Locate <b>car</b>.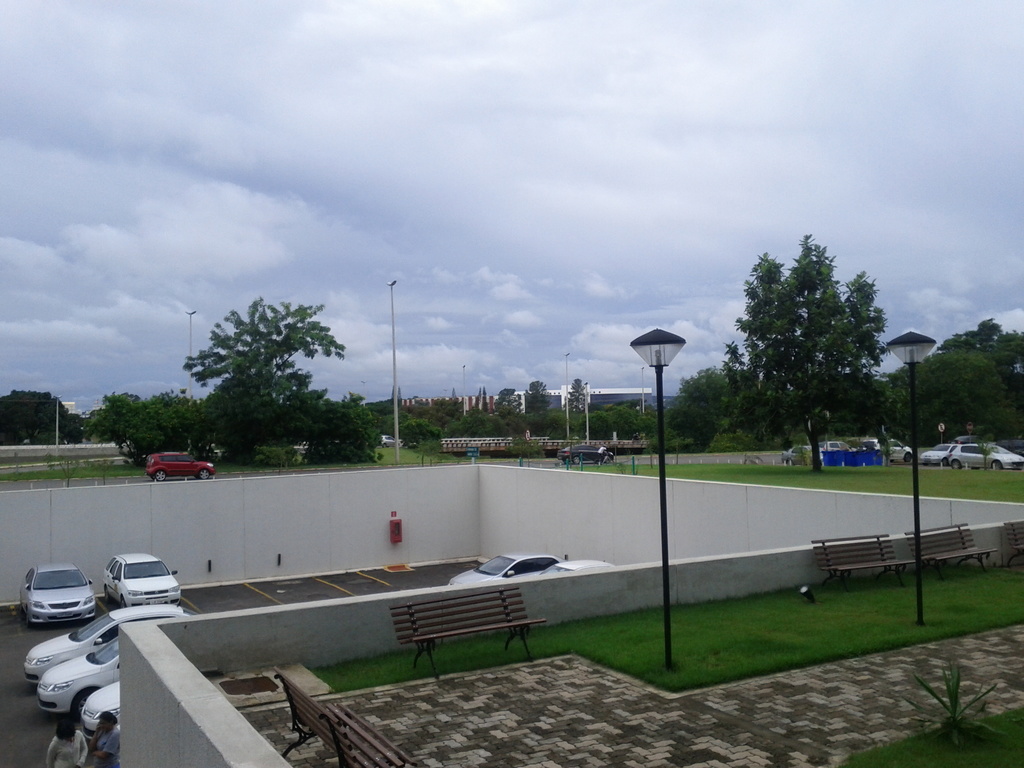
Bounding box: <bbox>15, 564, 100, 630</bbox>.
